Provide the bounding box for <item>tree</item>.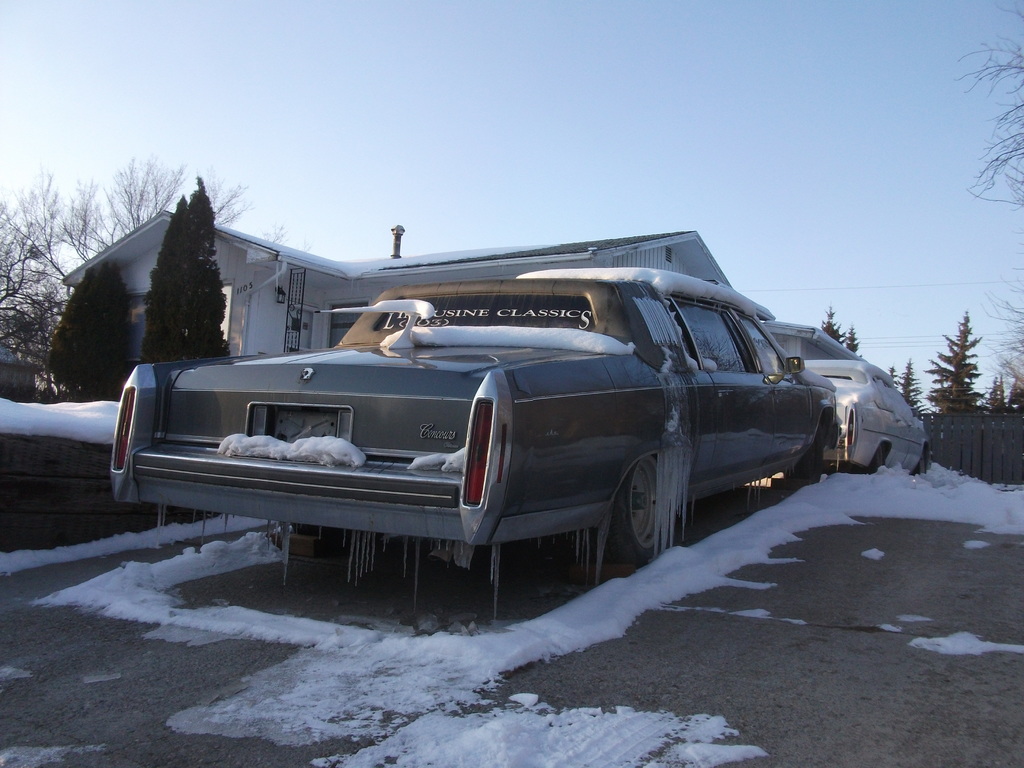
936/298/1007/422.
